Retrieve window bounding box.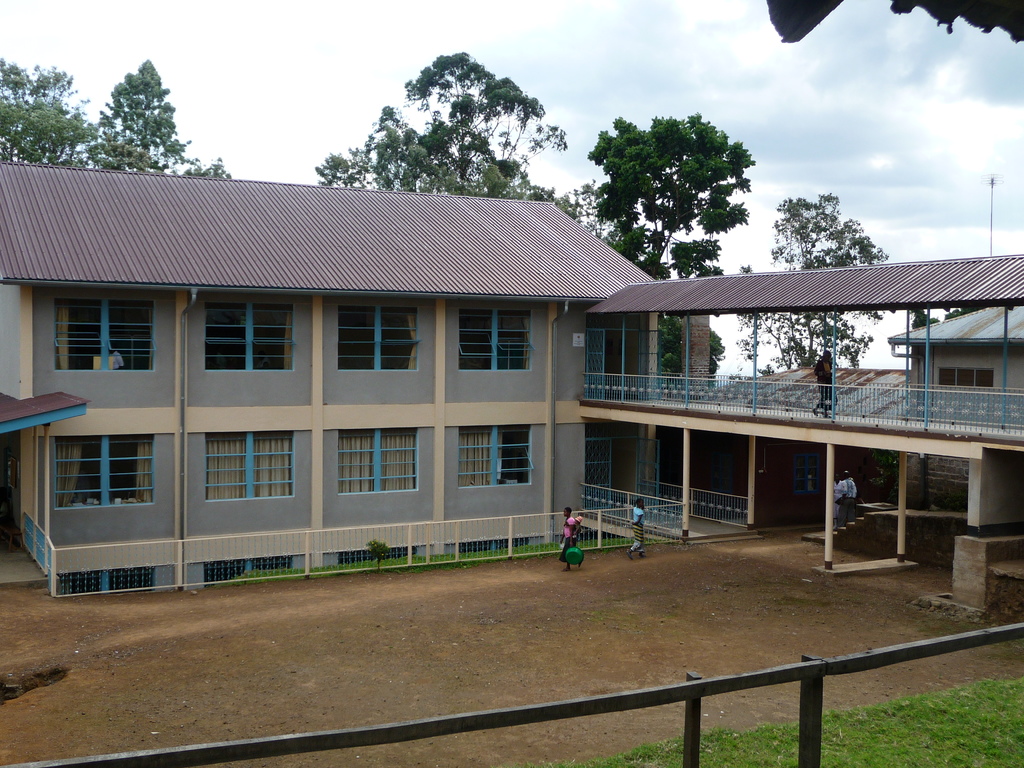
Bounding box: bbox=(211, 435, 289, 499).
